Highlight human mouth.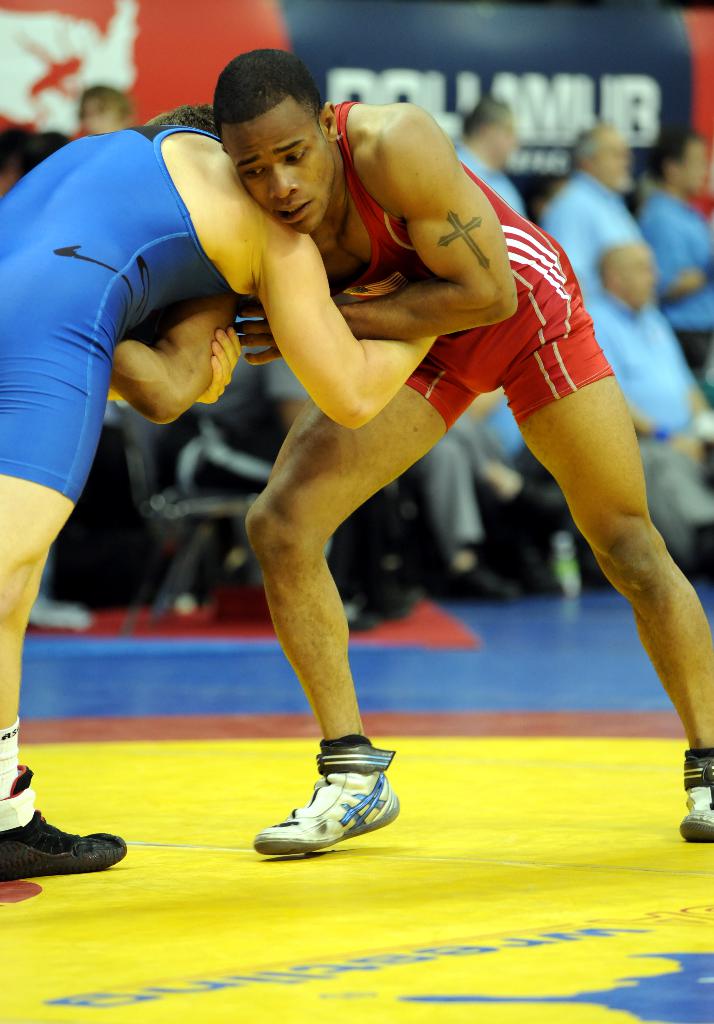
Highlighted region: bbox=[275, 195, 310, 221].
